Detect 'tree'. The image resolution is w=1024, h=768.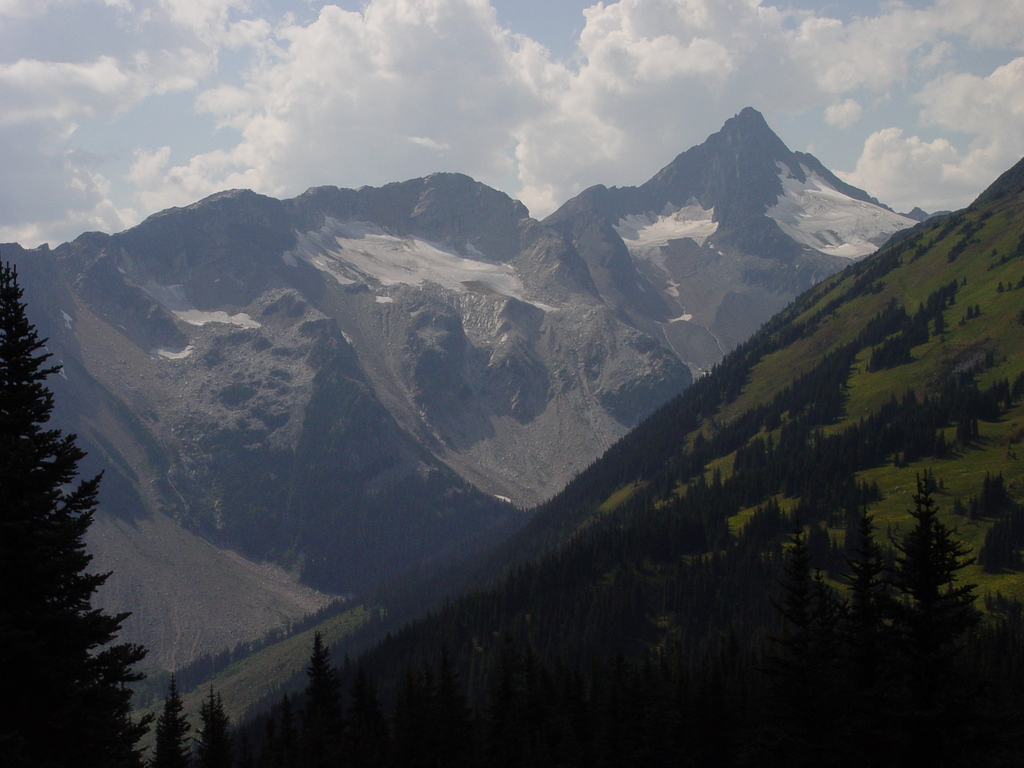
8 329 134 751.
